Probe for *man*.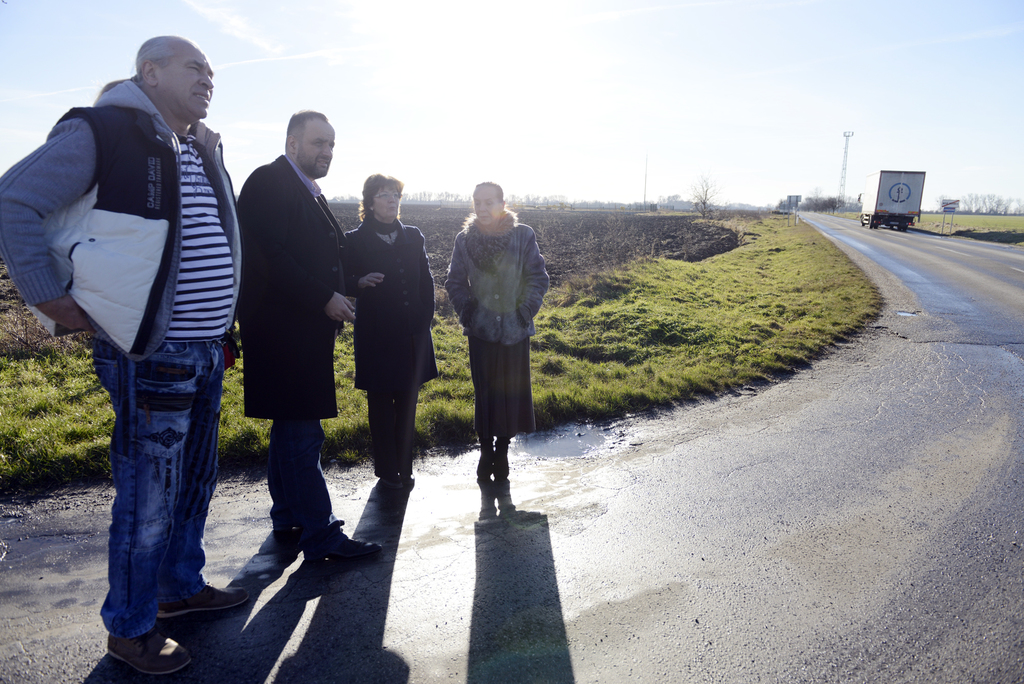
Probe result: {"x1": 25, "y1": 46, "x2": 251, "y2": 624}.
